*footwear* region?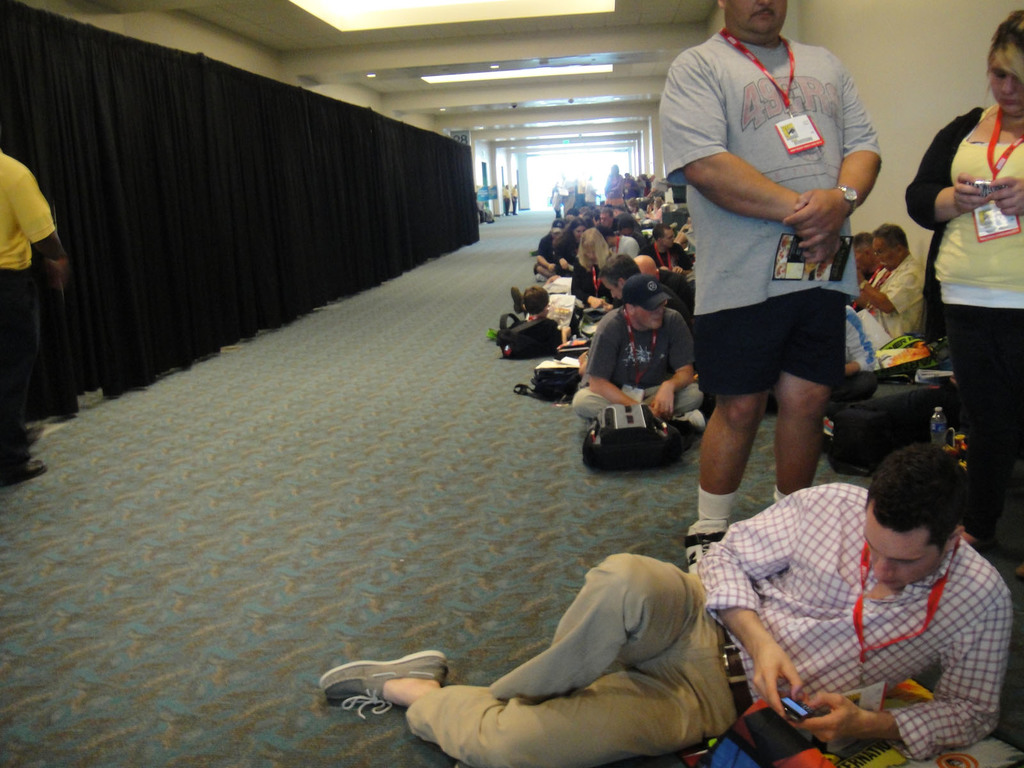
detection(682, 514, 732, 584)
